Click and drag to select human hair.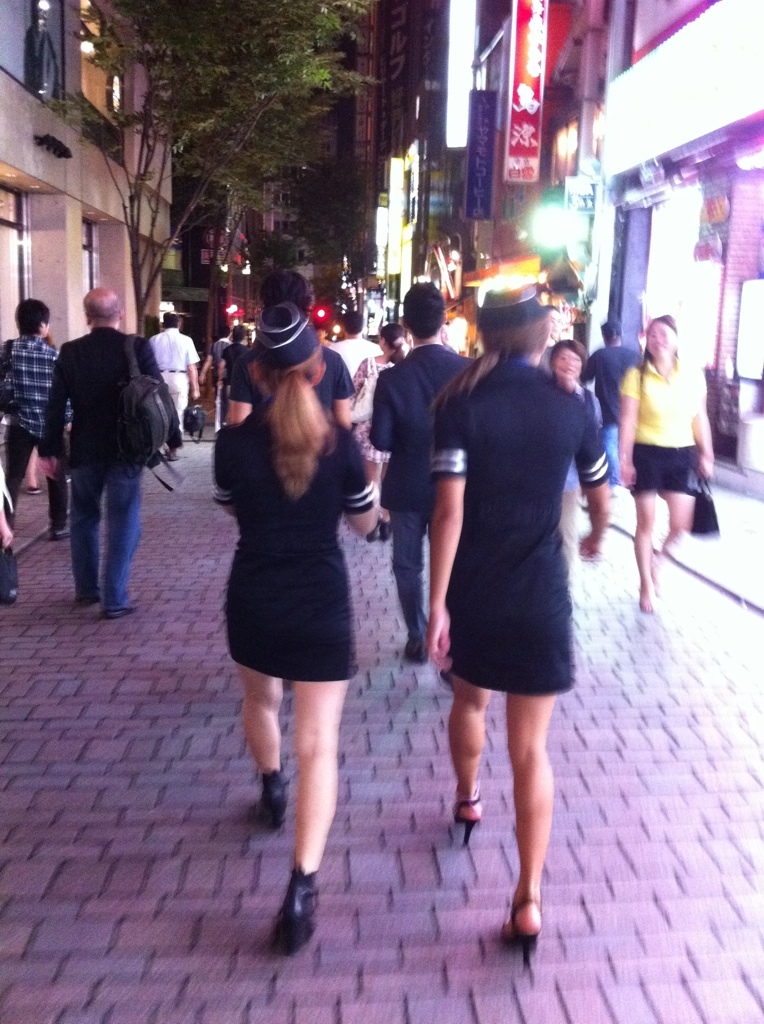
Selection: bbox=[256, 324, 328, 502].
